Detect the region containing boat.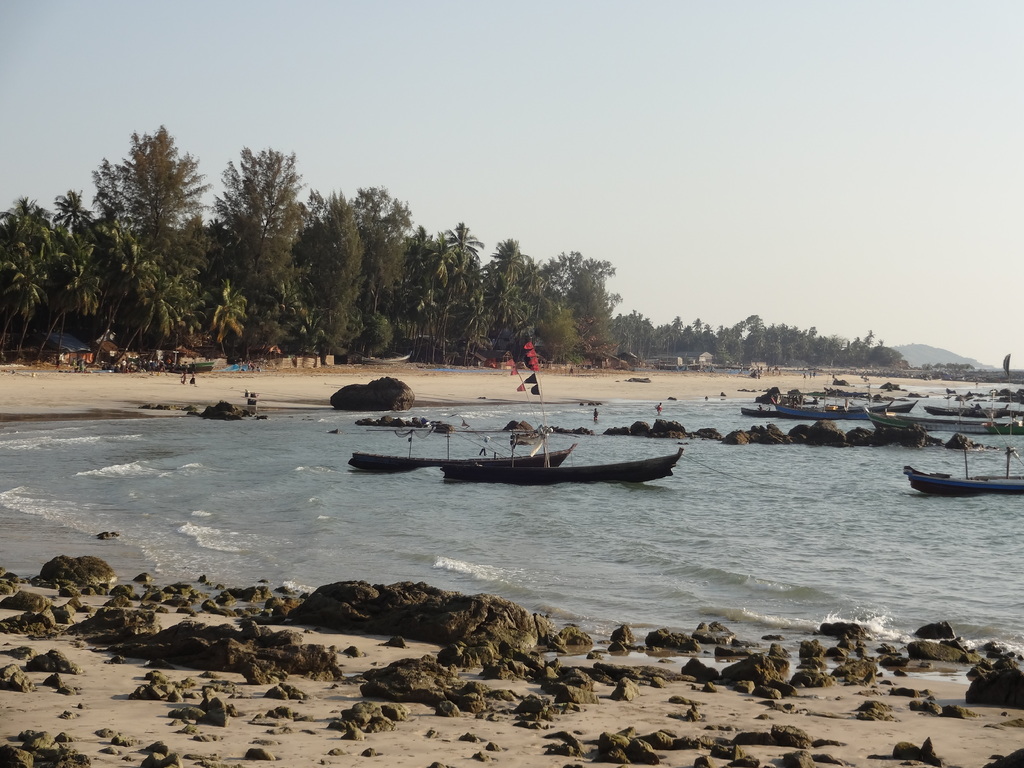
region(865, 404, 1023, 435).
